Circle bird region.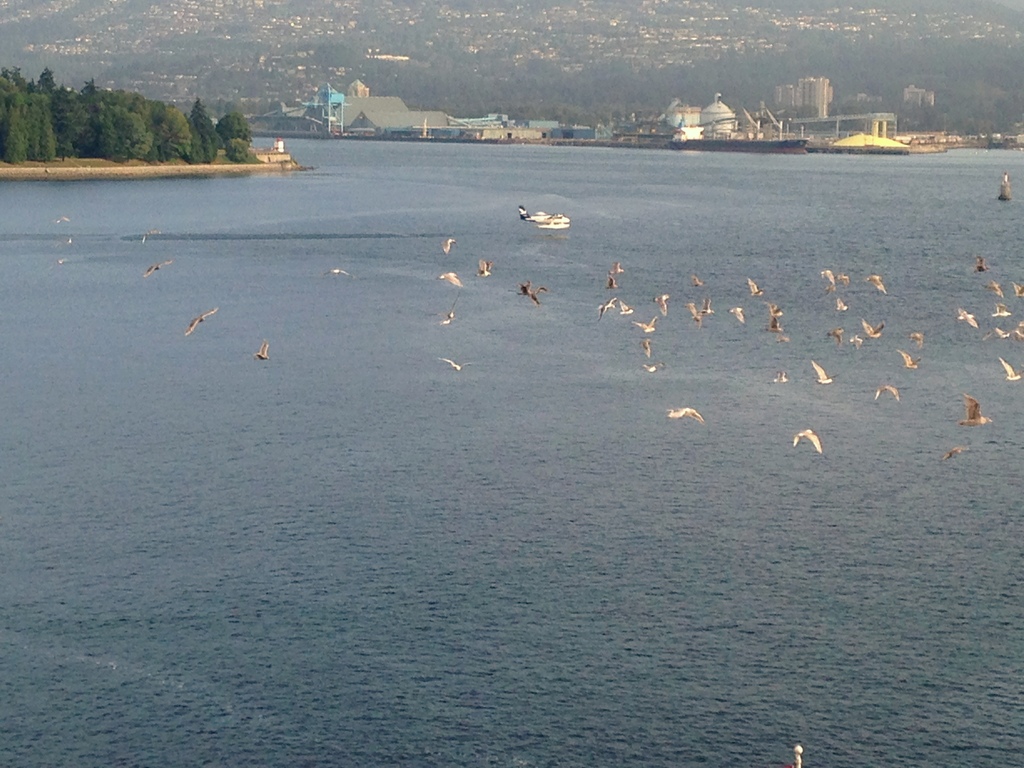
Region: box=[609, 263, 626, 276].
